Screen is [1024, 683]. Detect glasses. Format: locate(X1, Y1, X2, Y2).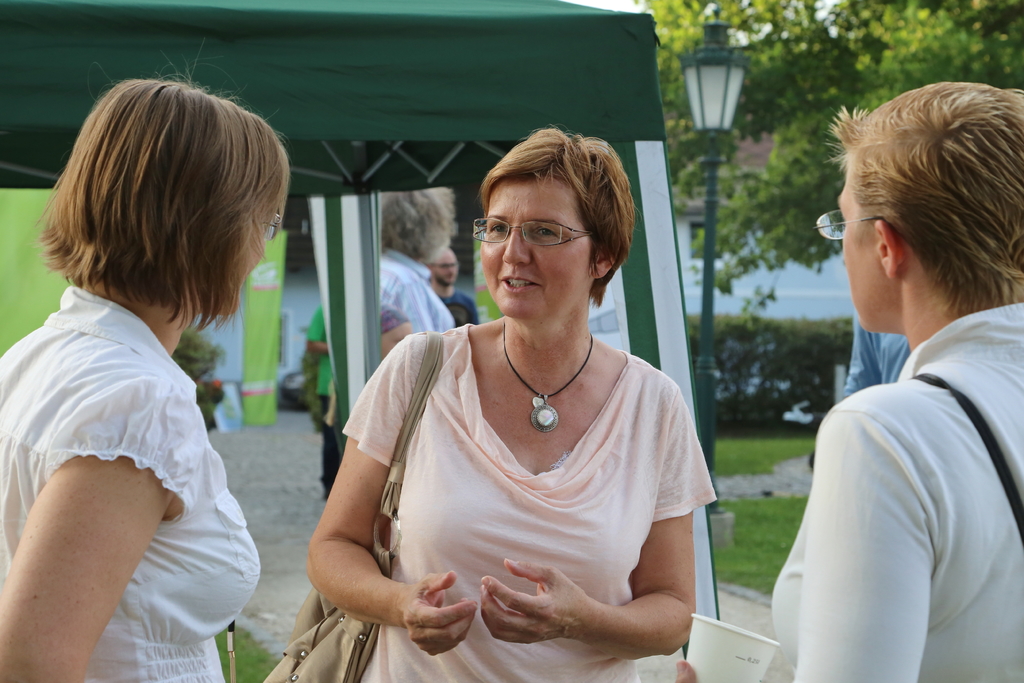
locate(810, 210, 883, 237).
